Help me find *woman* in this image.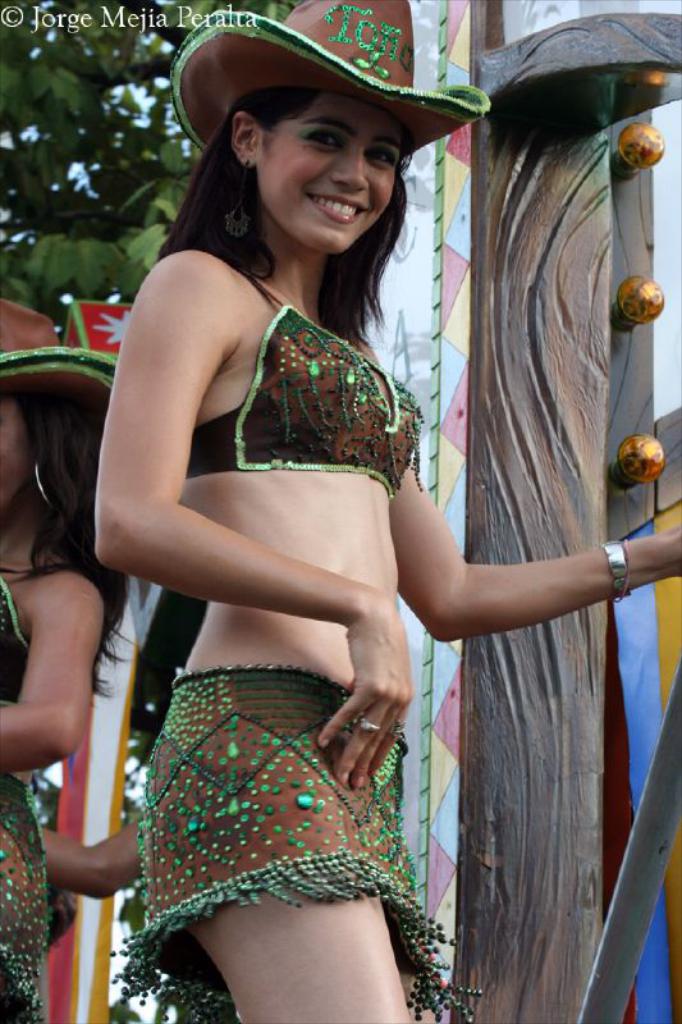
Found it: <box>79,47,454,819</box>.
